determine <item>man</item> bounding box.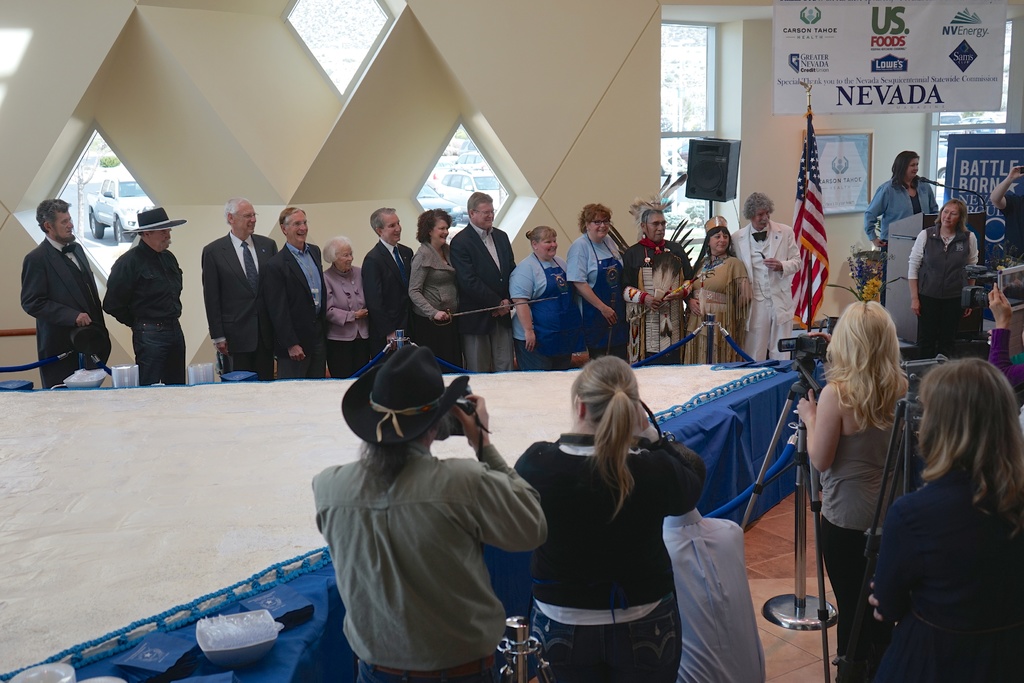
Determined: rect(200, 196, 278, 383).
